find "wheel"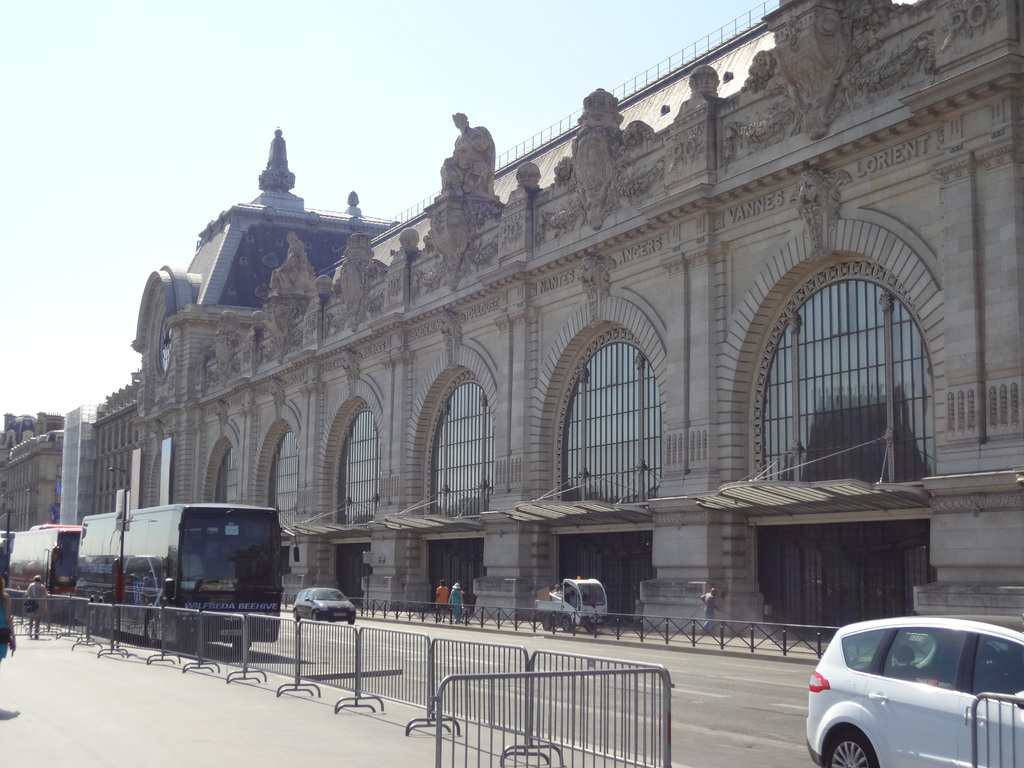
<box>229,643,252,659</box>
